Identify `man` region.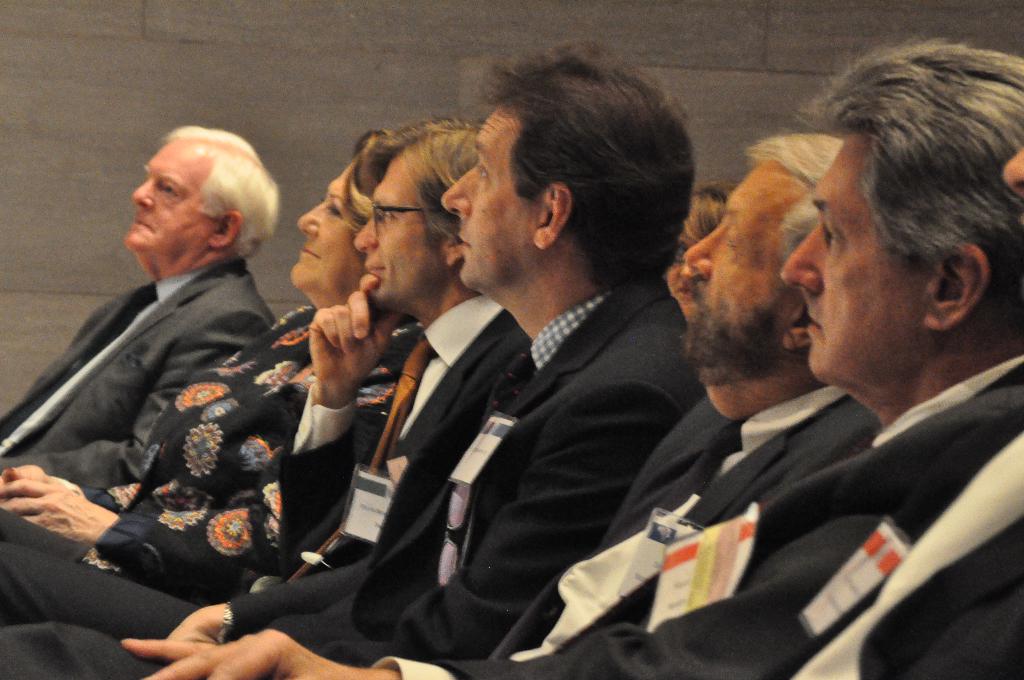
Region: bbox=[757, 145, 1023, 679].
